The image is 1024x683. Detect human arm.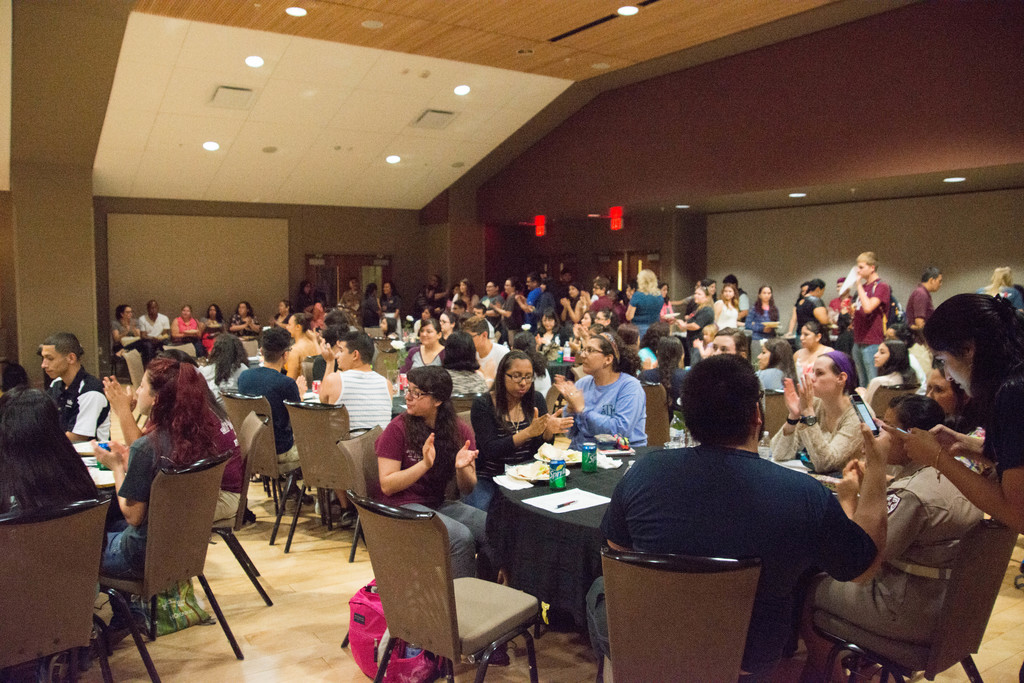
Detection: 865 381 911 408.
